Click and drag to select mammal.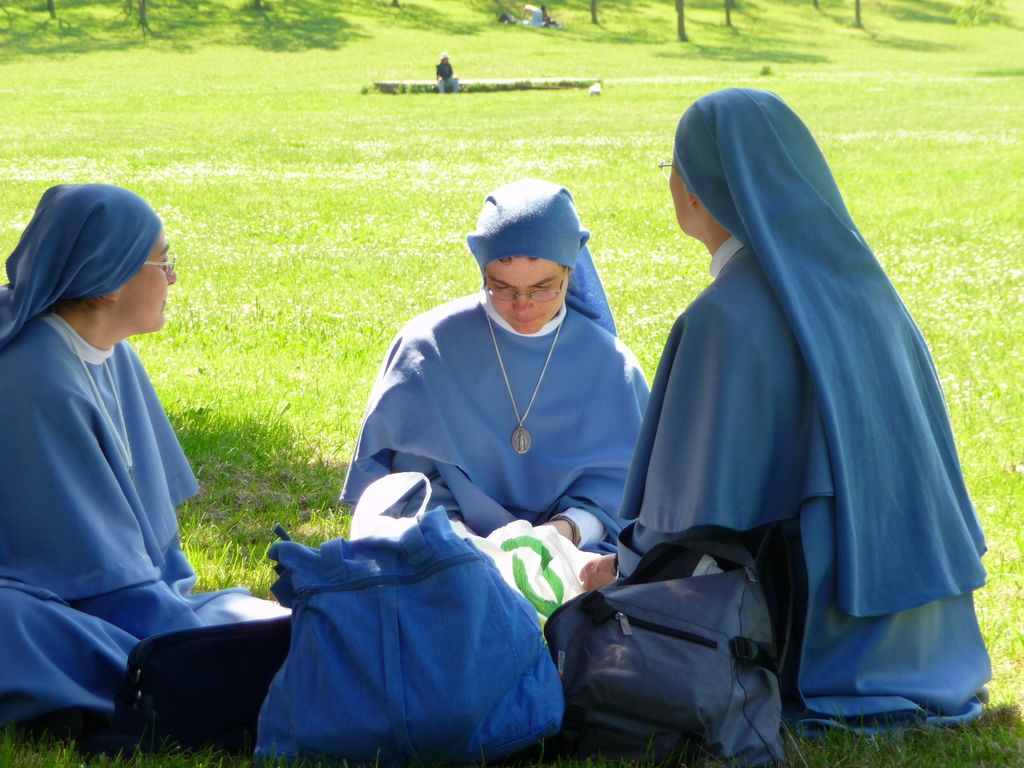
Selection: 578,82,986,738.
